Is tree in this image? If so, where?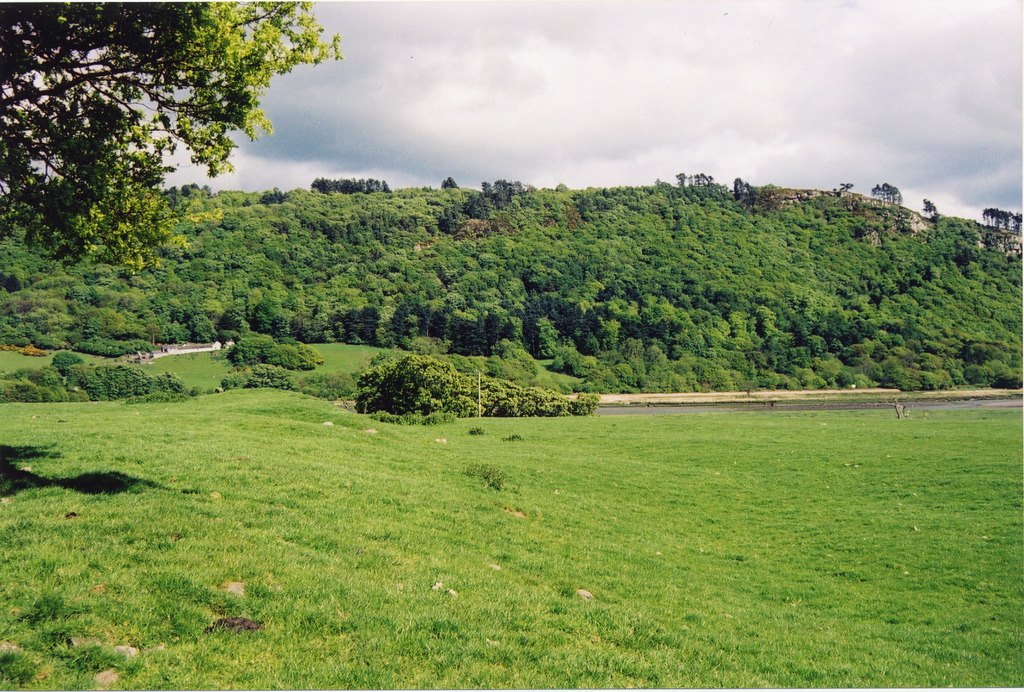
Yes, at 28, 264, 81, 312.
